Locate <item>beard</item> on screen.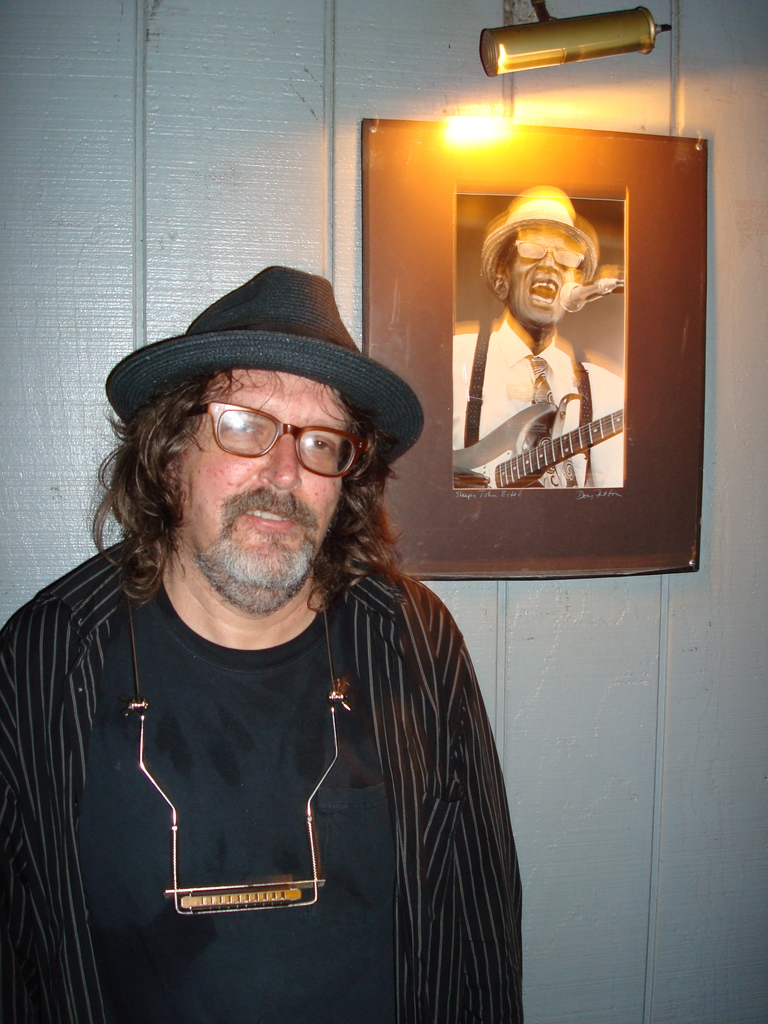
On screen at box(189, 532, 310, 614).
